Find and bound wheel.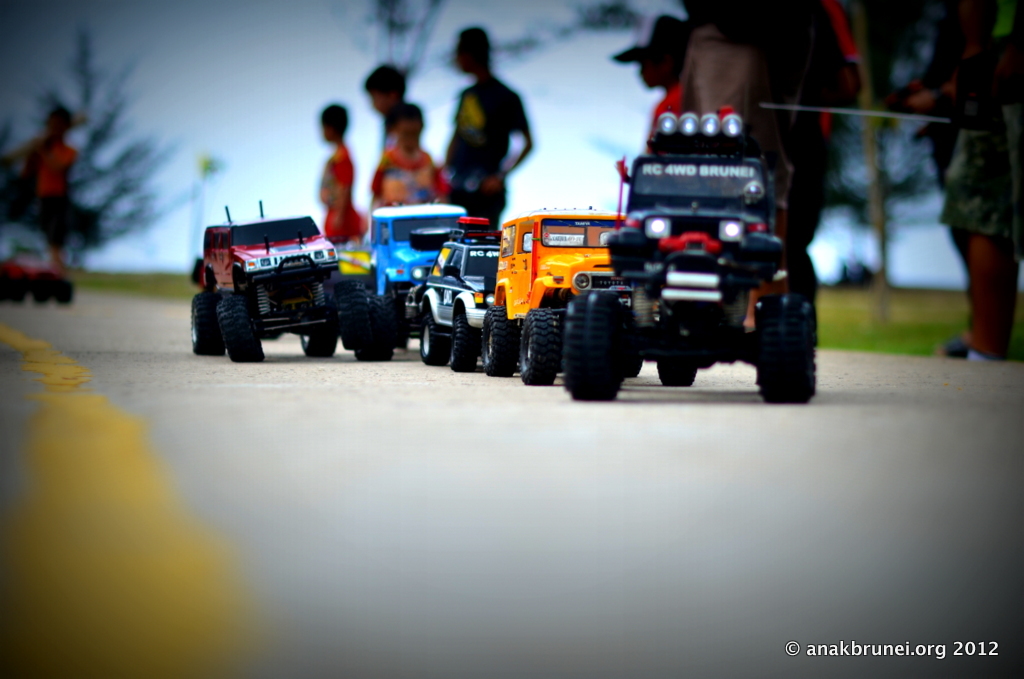
Bound: [474, 311, 521, 382].
